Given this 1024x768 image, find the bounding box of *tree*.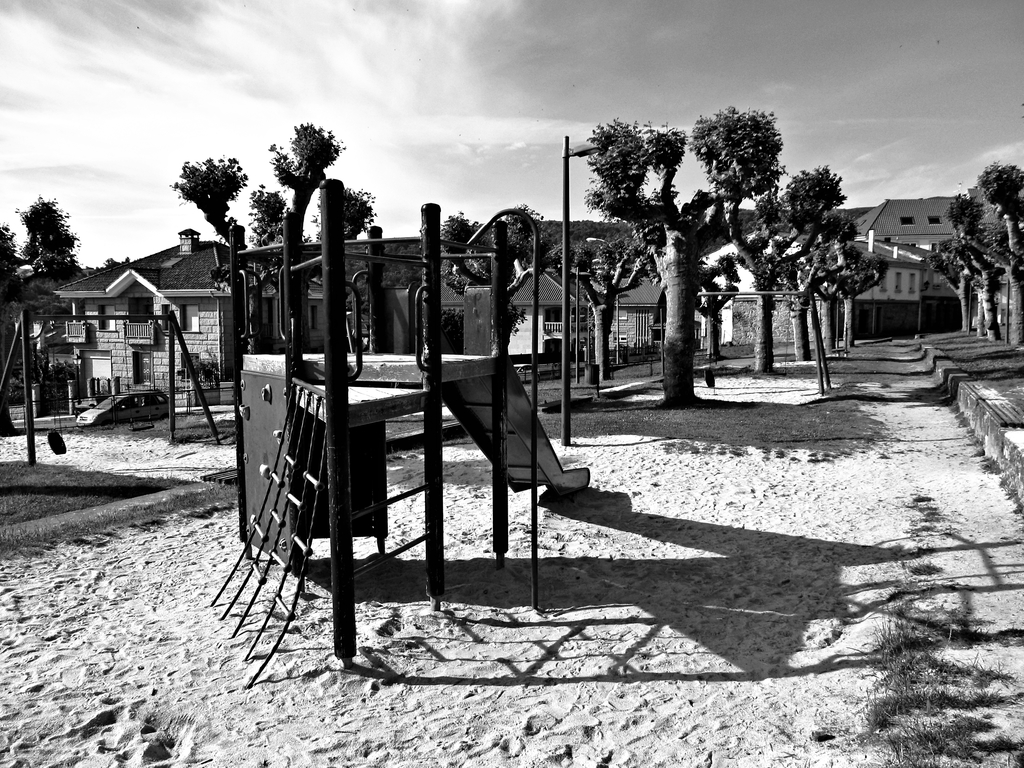
bbox=[0, 188, 86, 431].
